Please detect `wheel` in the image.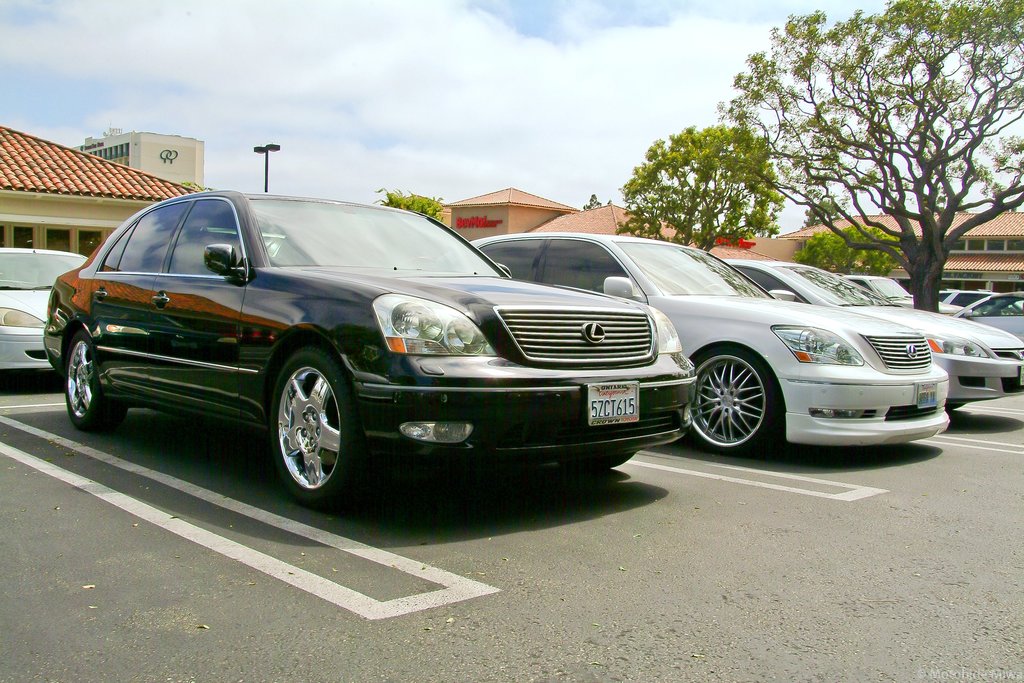
(395,254,442,268).
